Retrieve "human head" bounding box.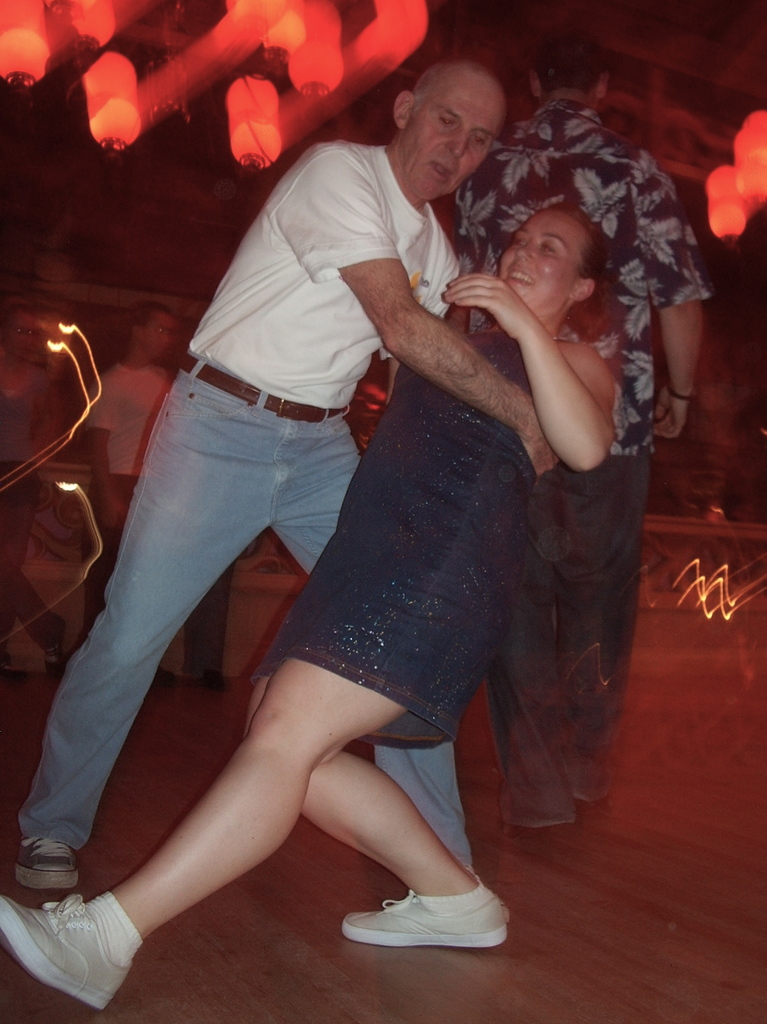
Bounding box: l=388, t=60, r=509, b=209.
